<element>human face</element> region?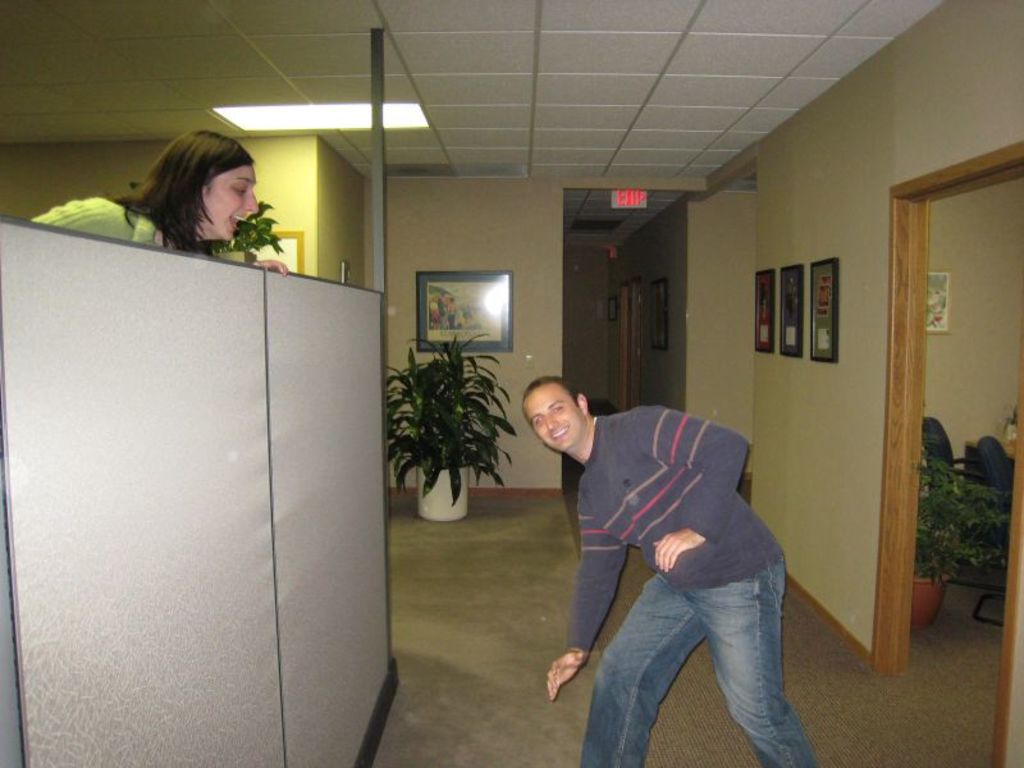
<bbox>526, 384, 586, 445</bbox>
